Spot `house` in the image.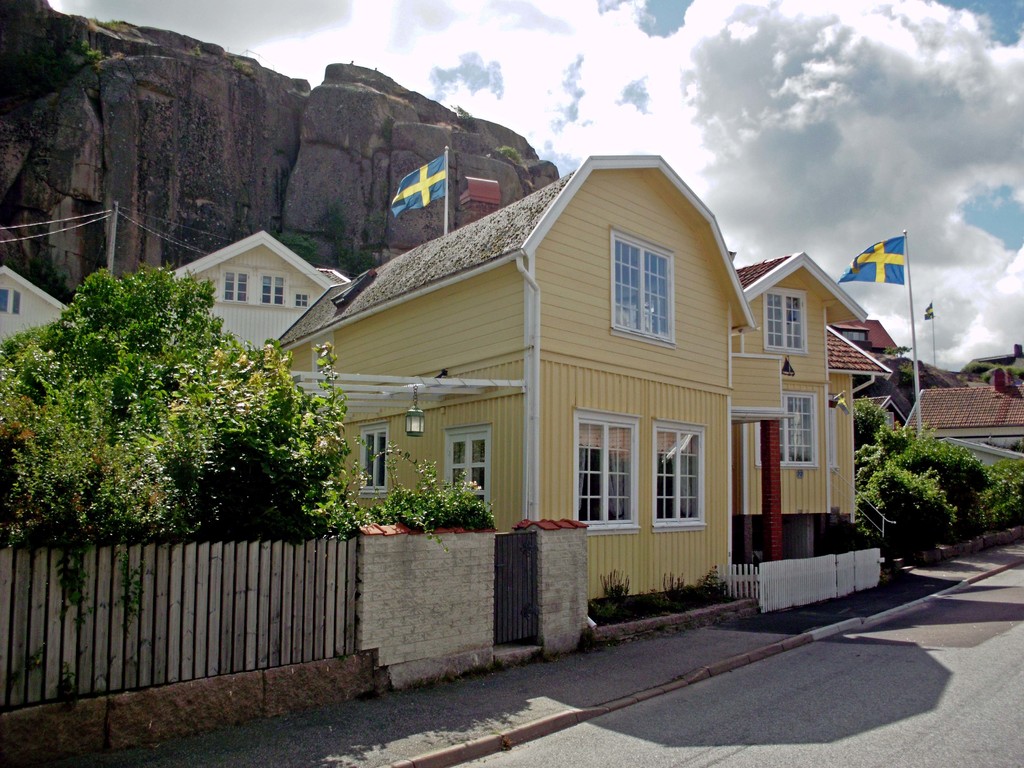
`house` found at (262, 155, 785, 660).
